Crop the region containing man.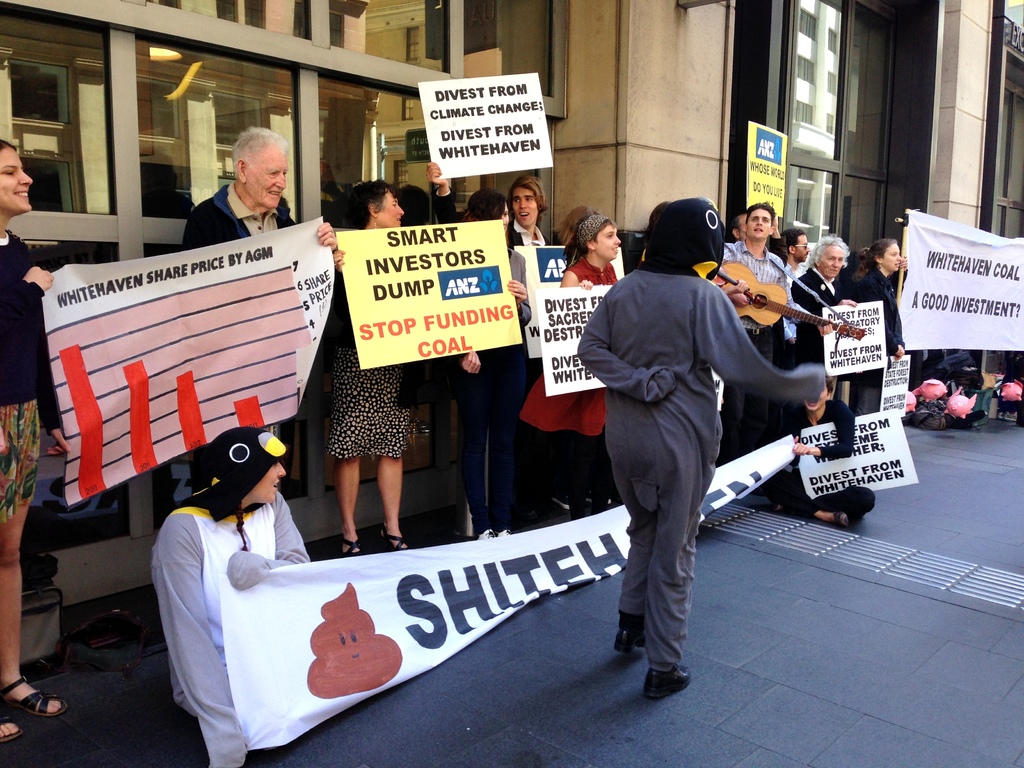
Crop region: detection(778, 225, 816, 278).
